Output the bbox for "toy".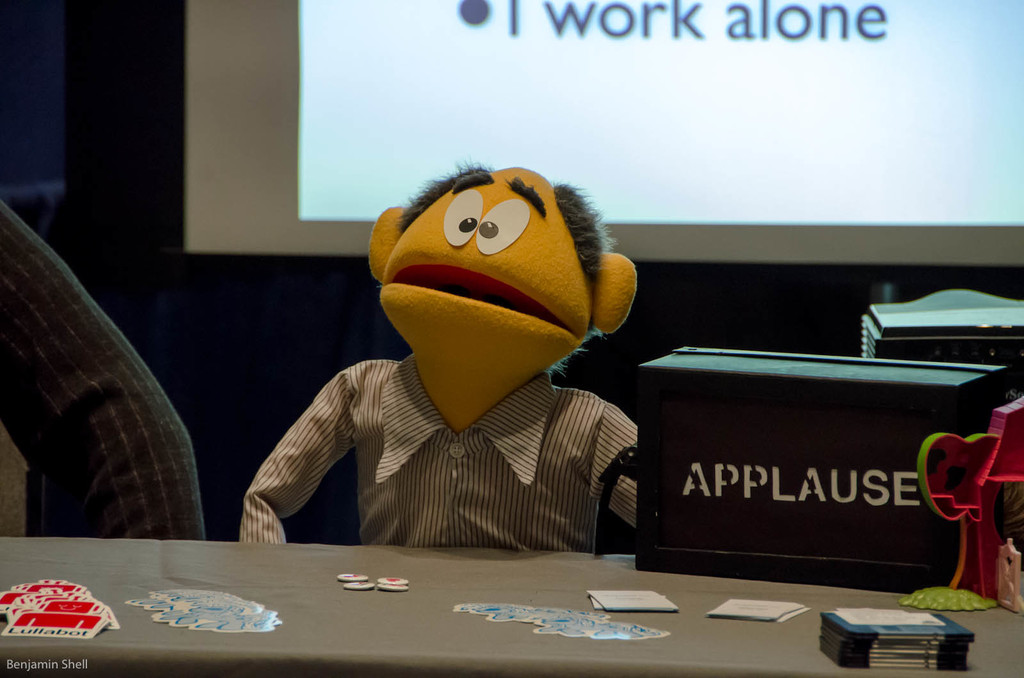
902 399 1023 621.
